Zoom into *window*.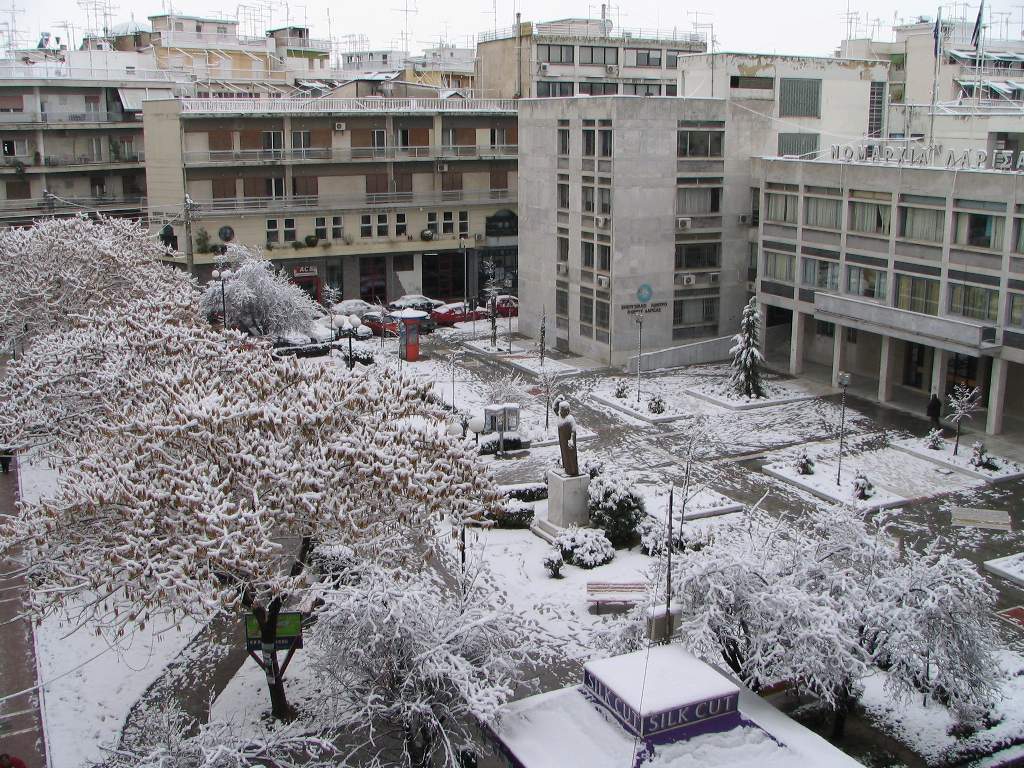
Zoom target: {"left": 457, "top": 222, "right": 470, "bottom": 231}.
